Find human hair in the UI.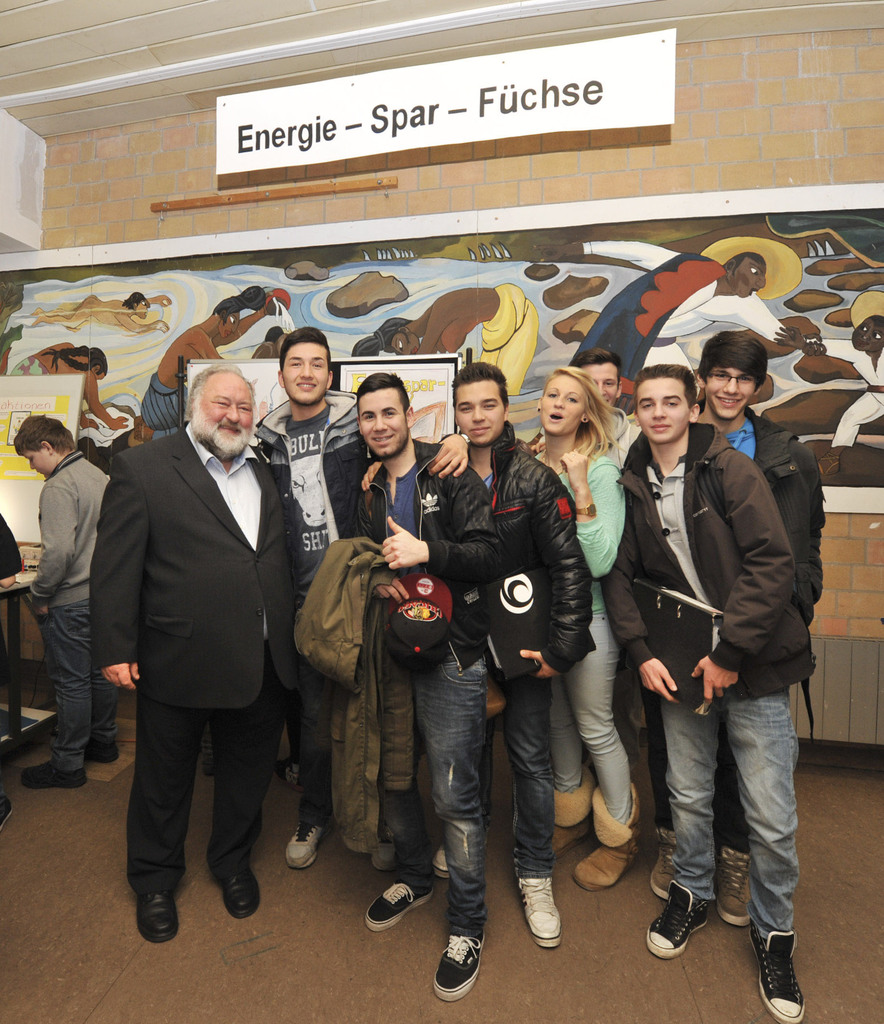
UI element at locate(121, 291, 147, 314).
